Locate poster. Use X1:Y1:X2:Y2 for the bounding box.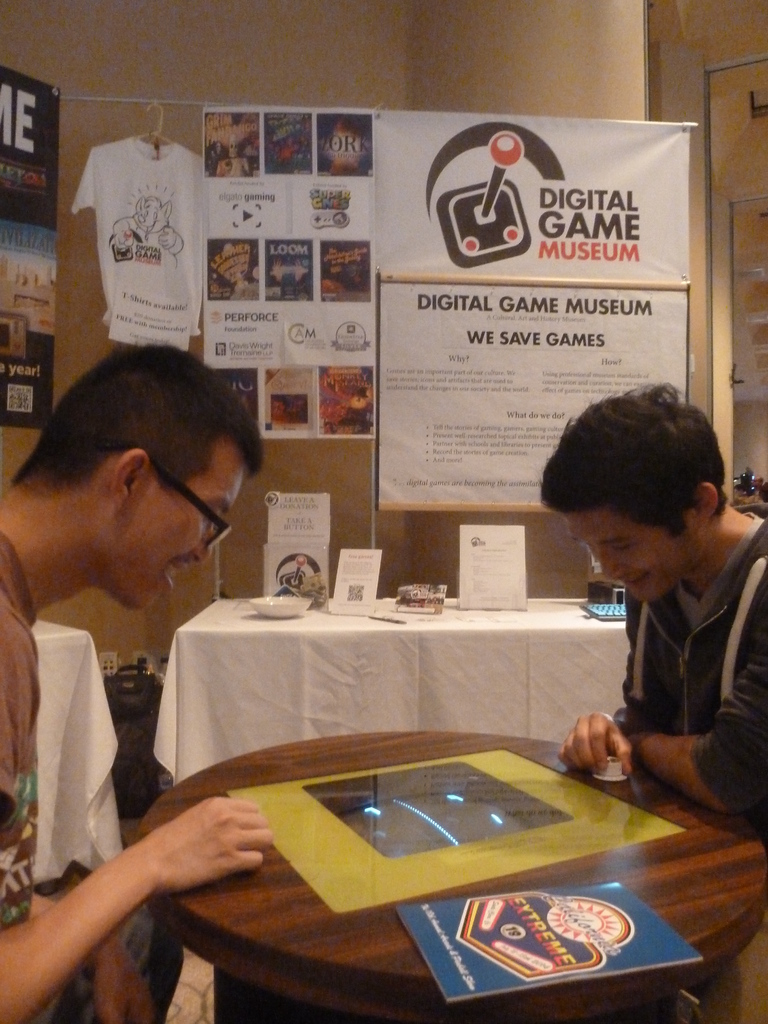
401:882:698:998.
